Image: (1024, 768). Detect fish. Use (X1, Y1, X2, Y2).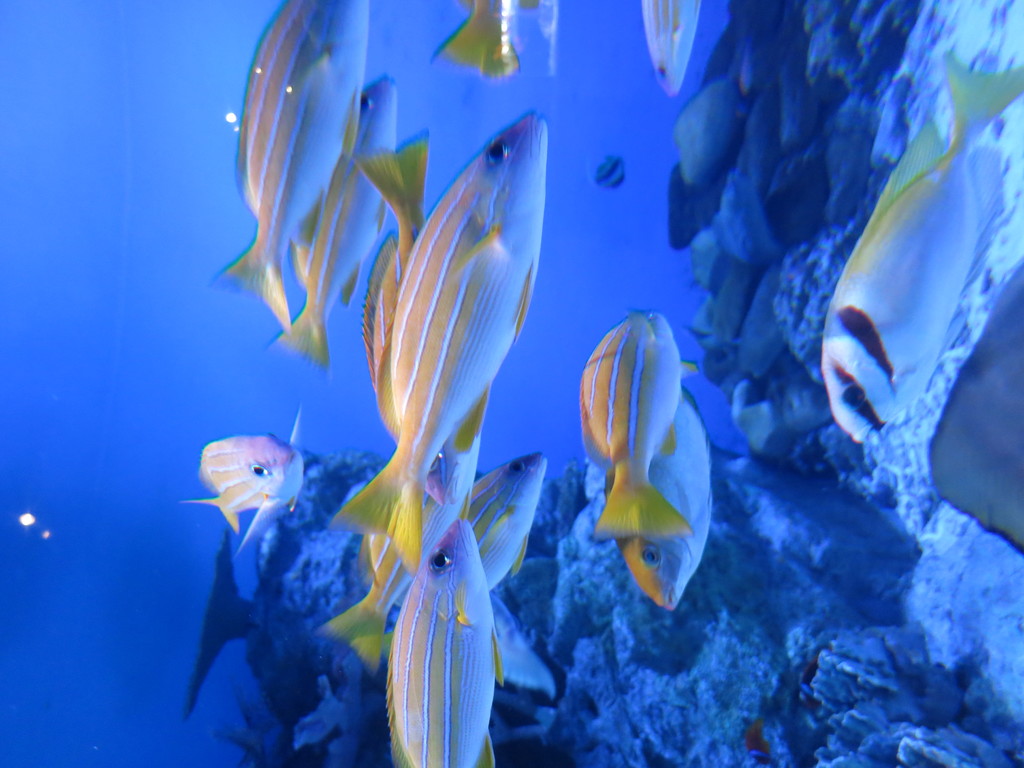
(280, 77, 401, 376).
